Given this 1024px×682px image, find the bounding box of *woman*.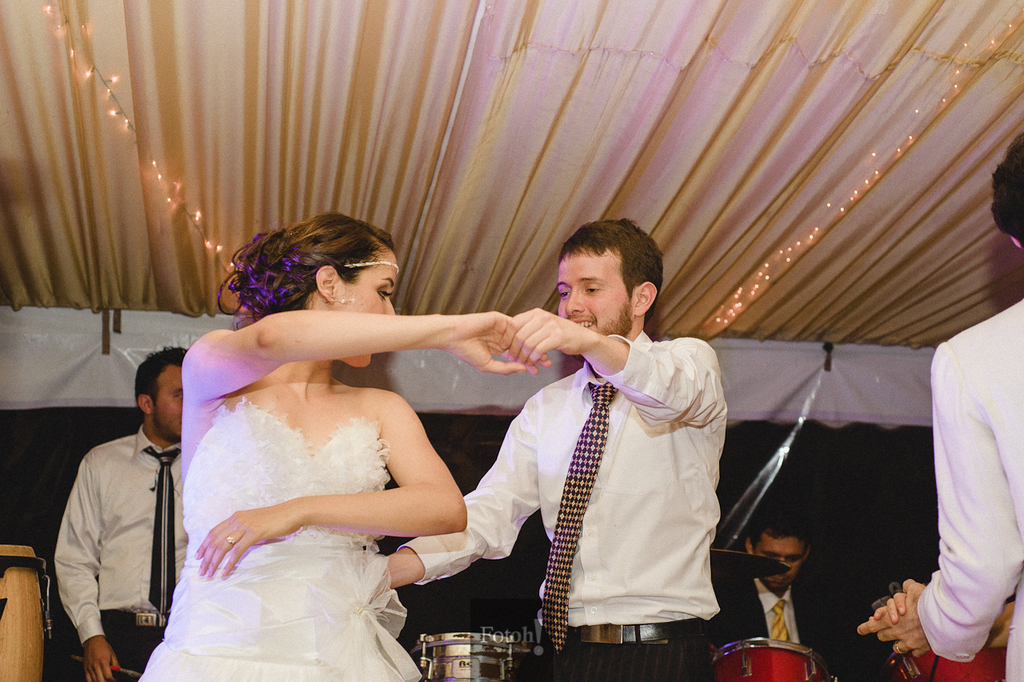
bbox(176, 214, 550, 681).
